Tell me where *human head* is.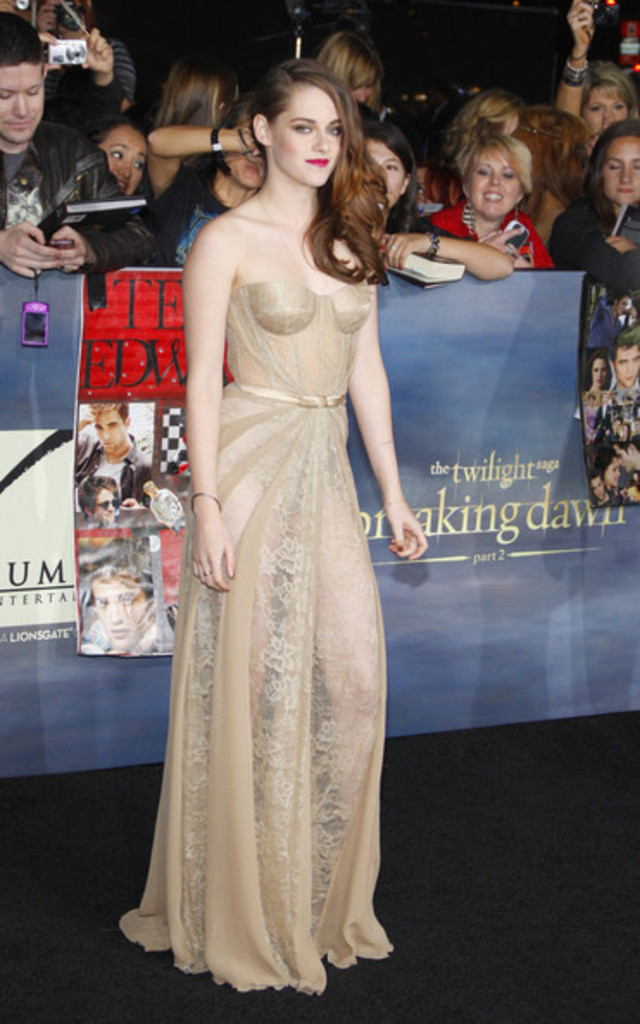
*human head* is at 248:57:386:188.
